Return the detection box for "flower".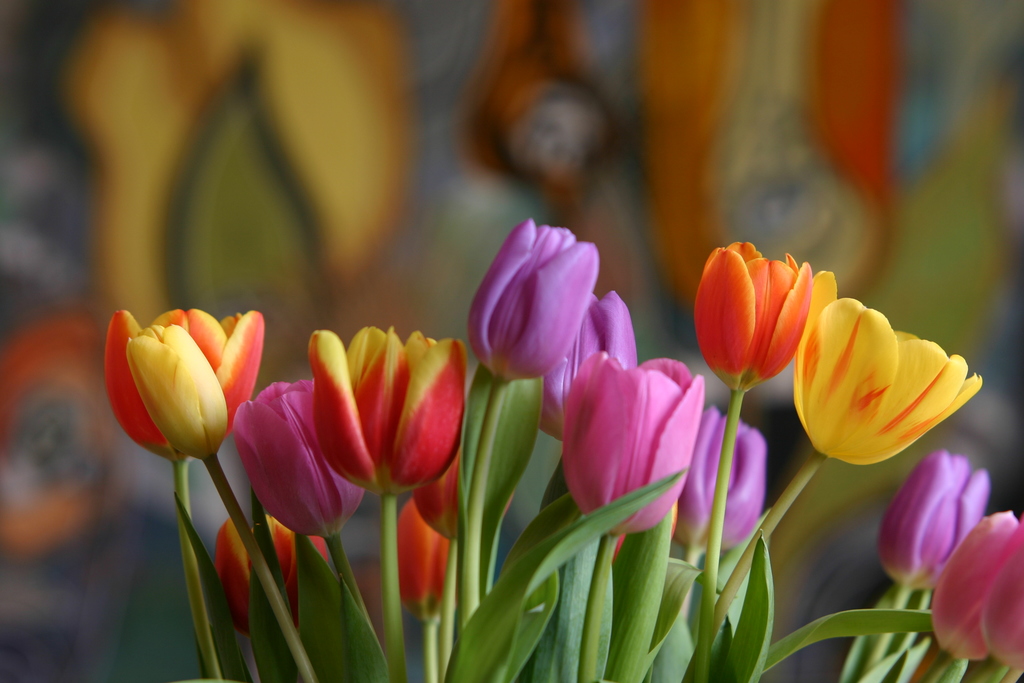
[left=479, top=224, right=602, bottom=387].
